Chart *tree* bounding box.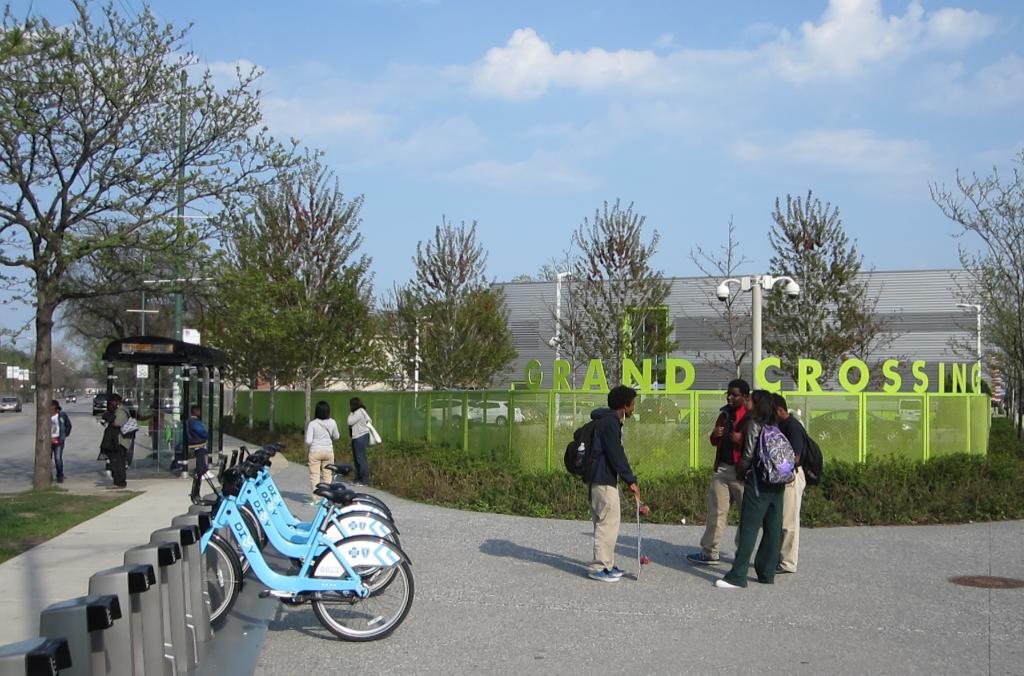
Charted: <region>531, 195, 682, 437</region>.
